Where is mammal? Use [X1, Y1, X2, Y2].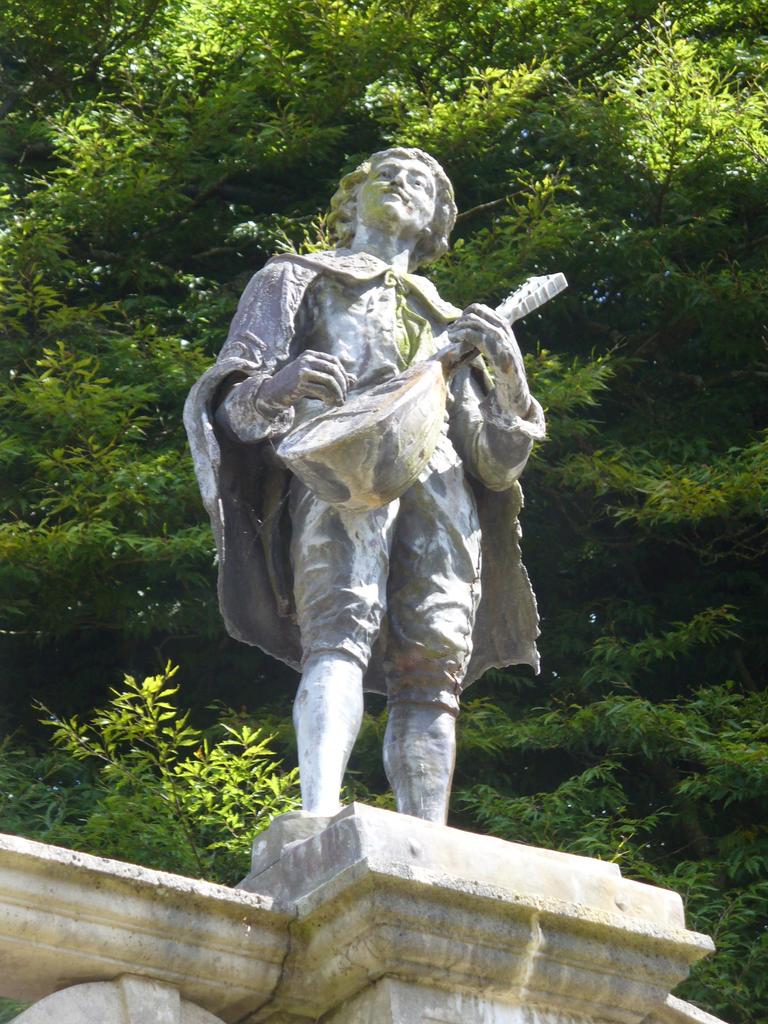
[186, 150, 531, 831].
